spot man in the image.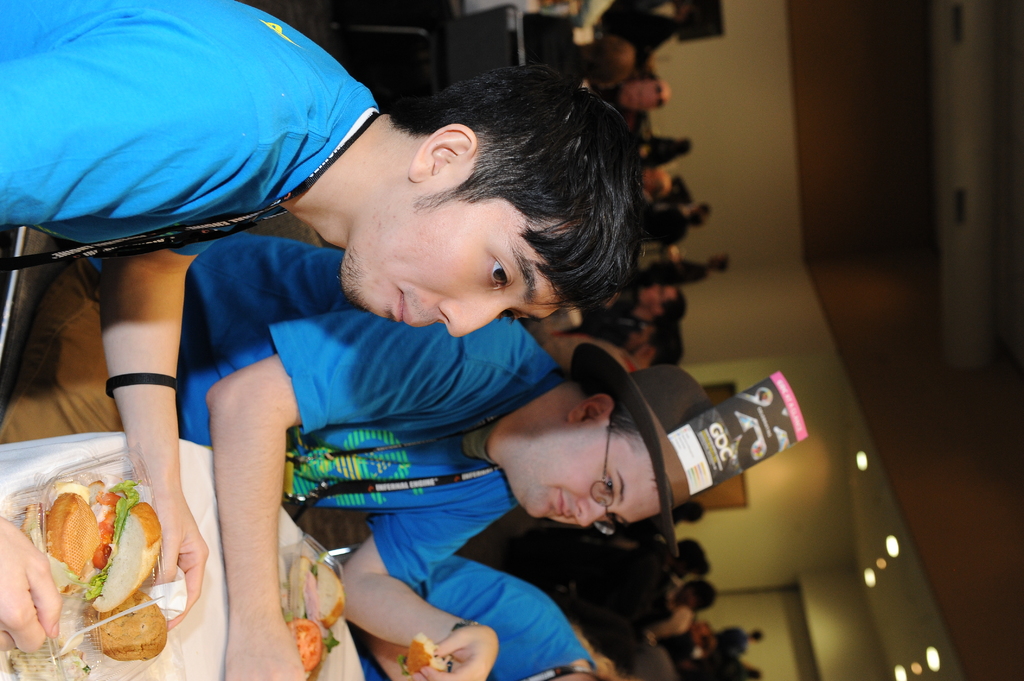
man found at box(560, 283, 688, 338).
